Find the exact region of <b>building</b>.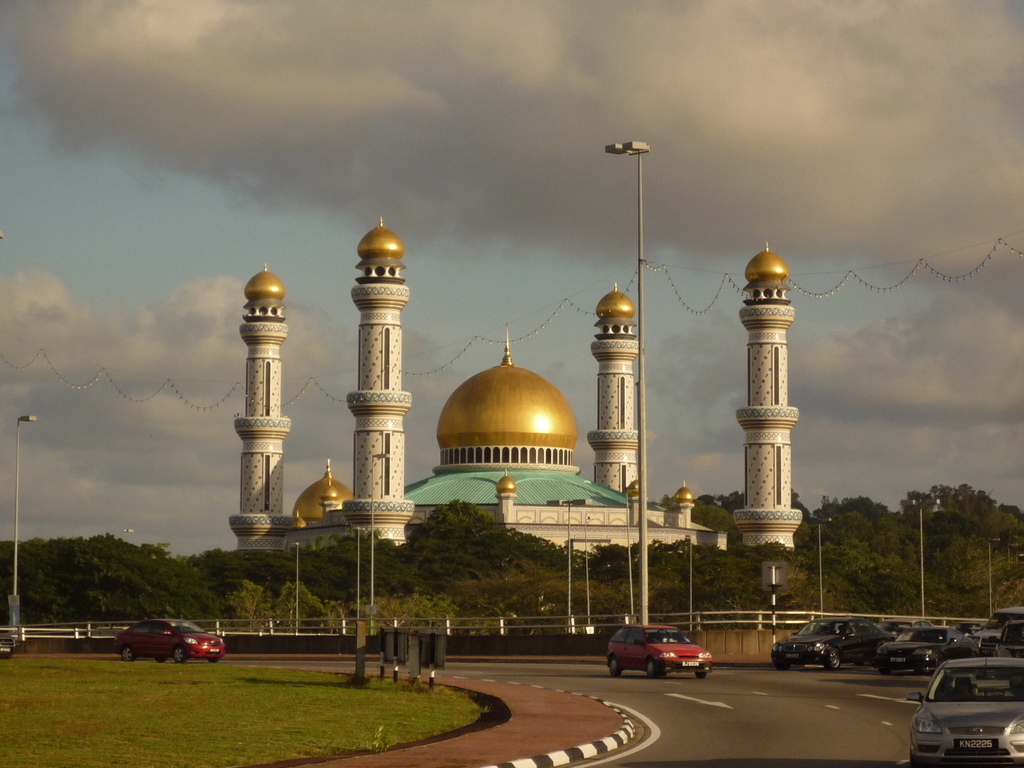
Exact region: BBox(230, 217, 797, 547).
